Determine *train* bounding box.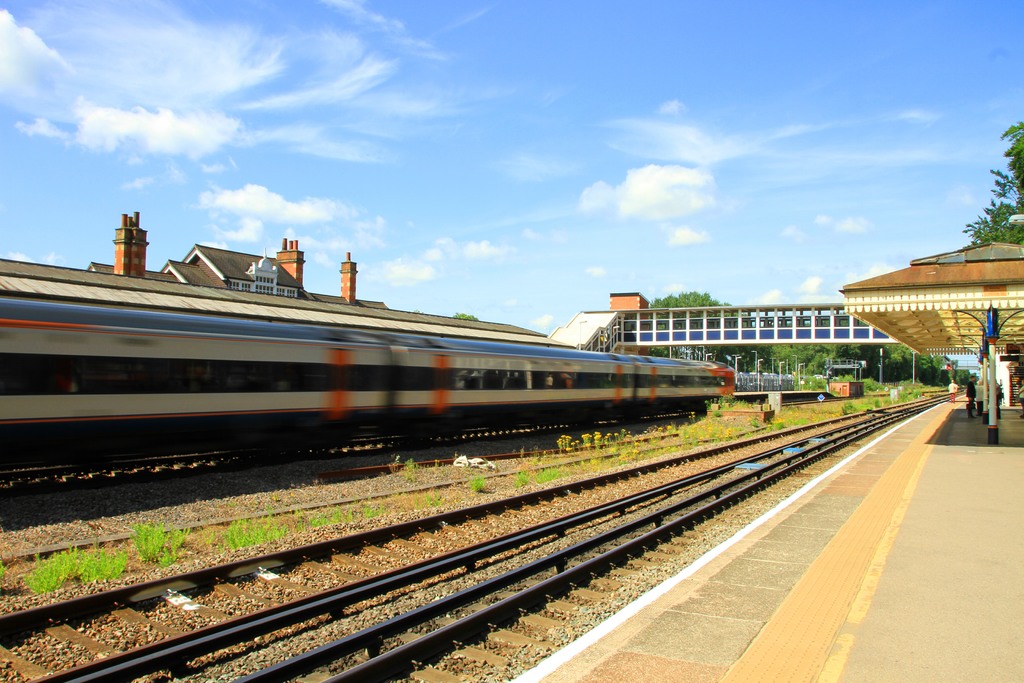
Determined: left=1, top=288, right=742, bottom=491.
